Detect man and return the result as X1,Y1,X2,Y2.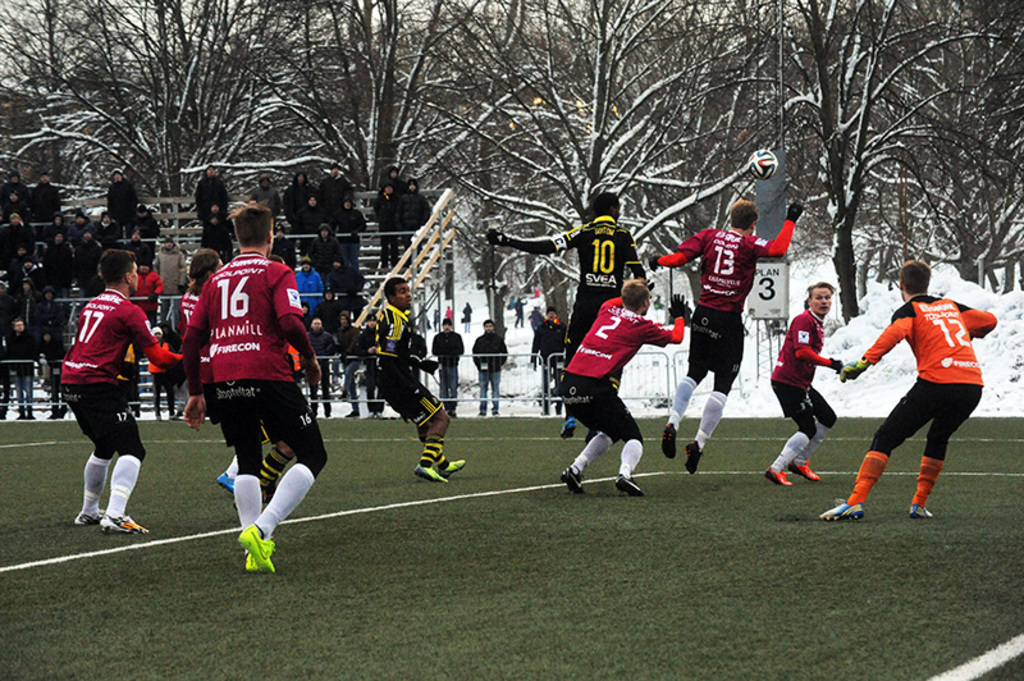
526,306,567,412.
